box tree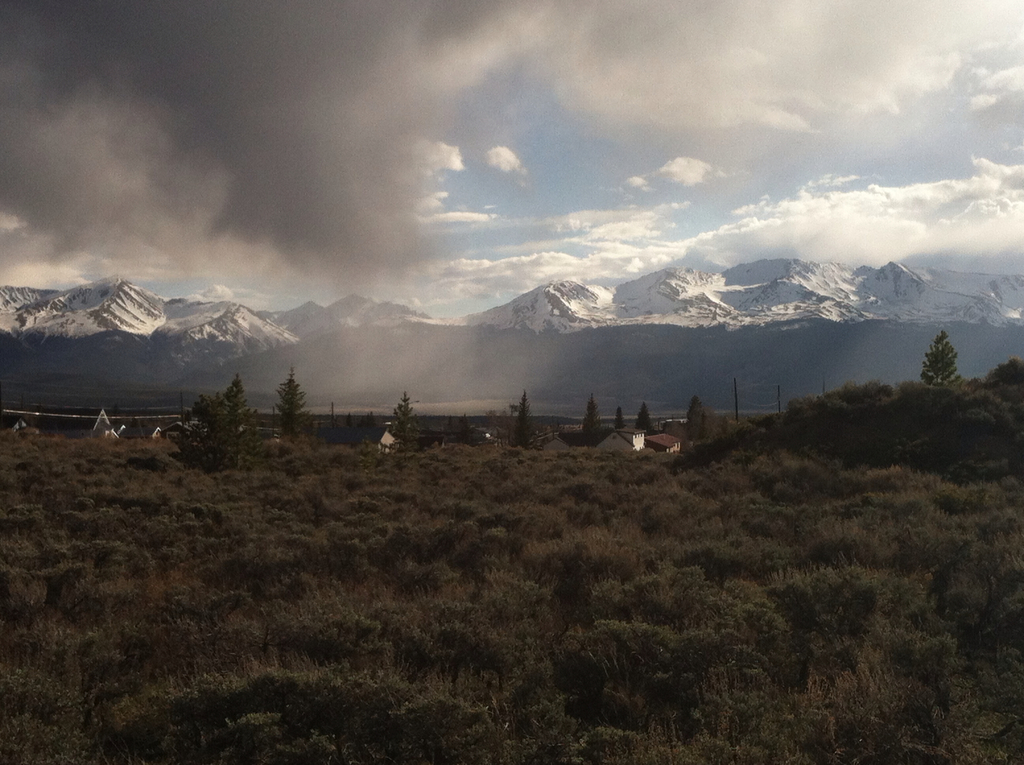
<box>634,402,653,436</box>
